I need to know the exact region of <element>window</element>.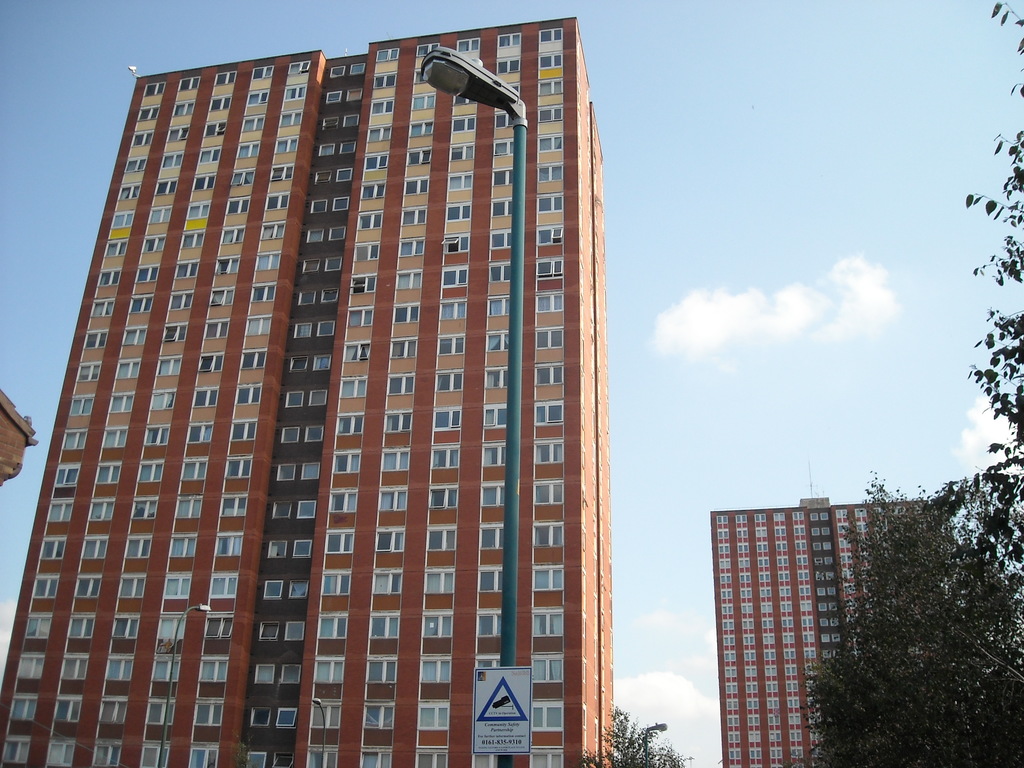
Region: 324:256:341:273.
